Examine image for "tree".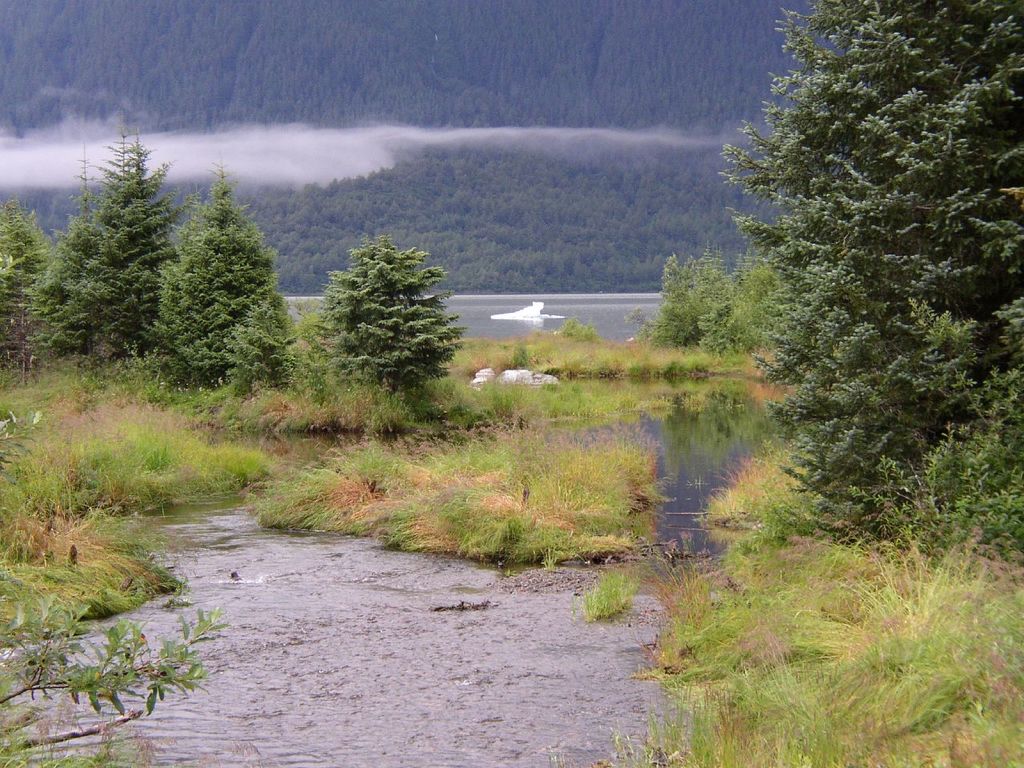
Examination result: 307, 215, 459, 423.
